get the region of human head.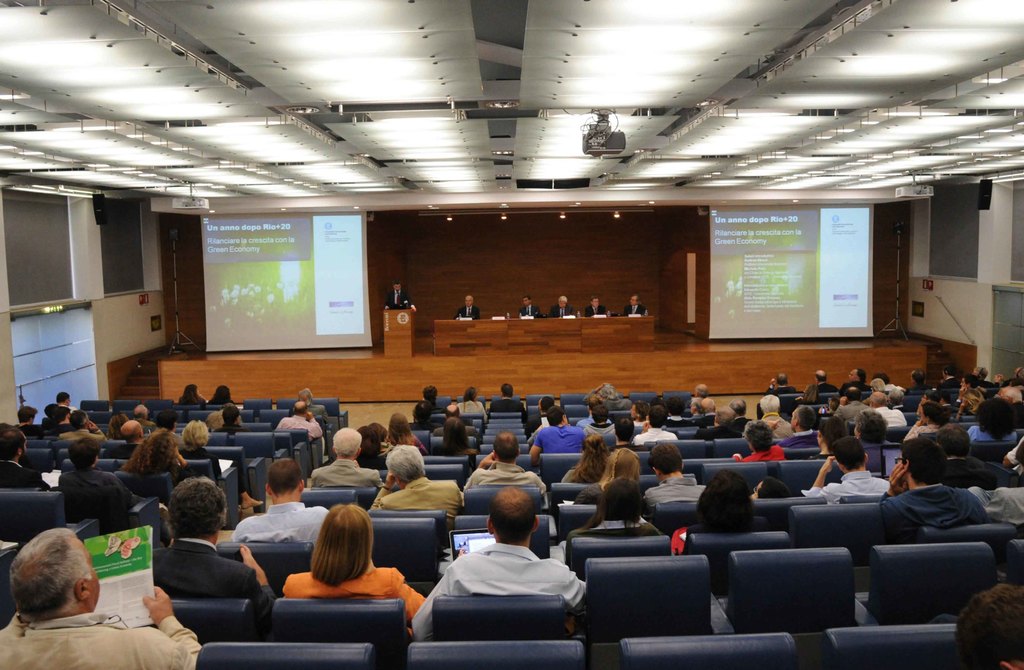
box=[108, 413, 129, 439].
